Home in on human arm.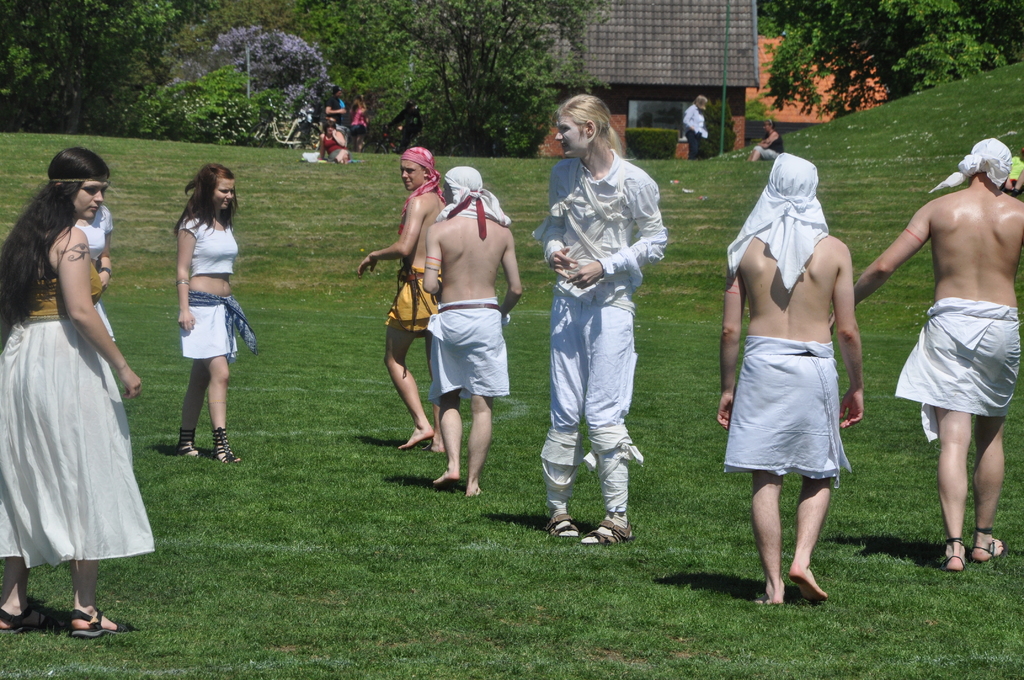
Homed in at (x1=678, y1=100, x2=699, y2=134).
